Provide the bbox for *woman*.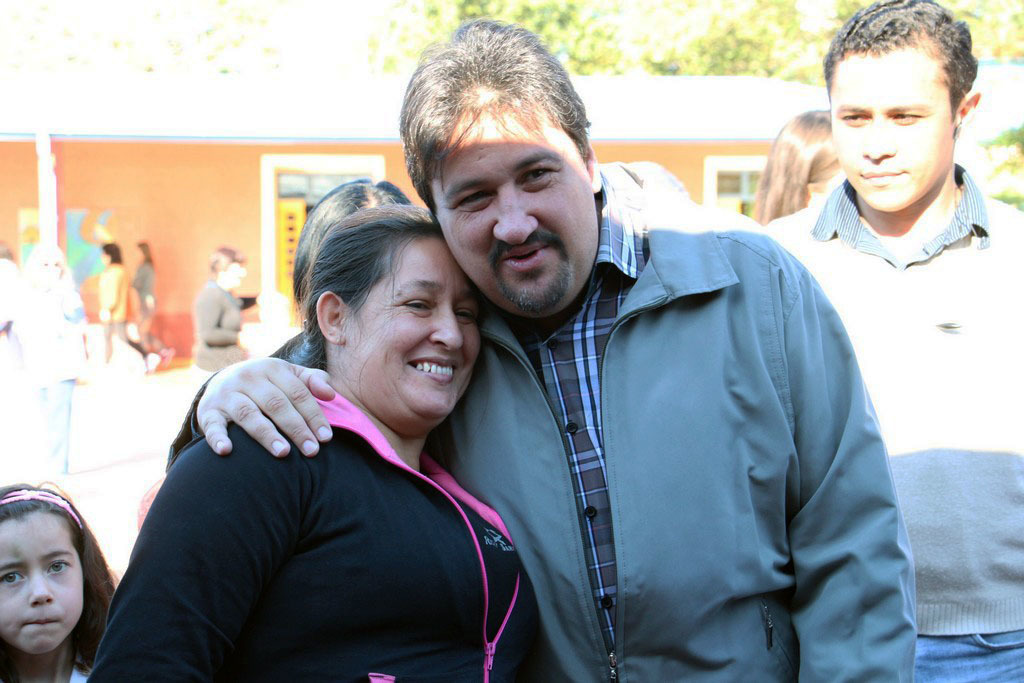
x1=97 y1=242 x2=160 y2=375.
